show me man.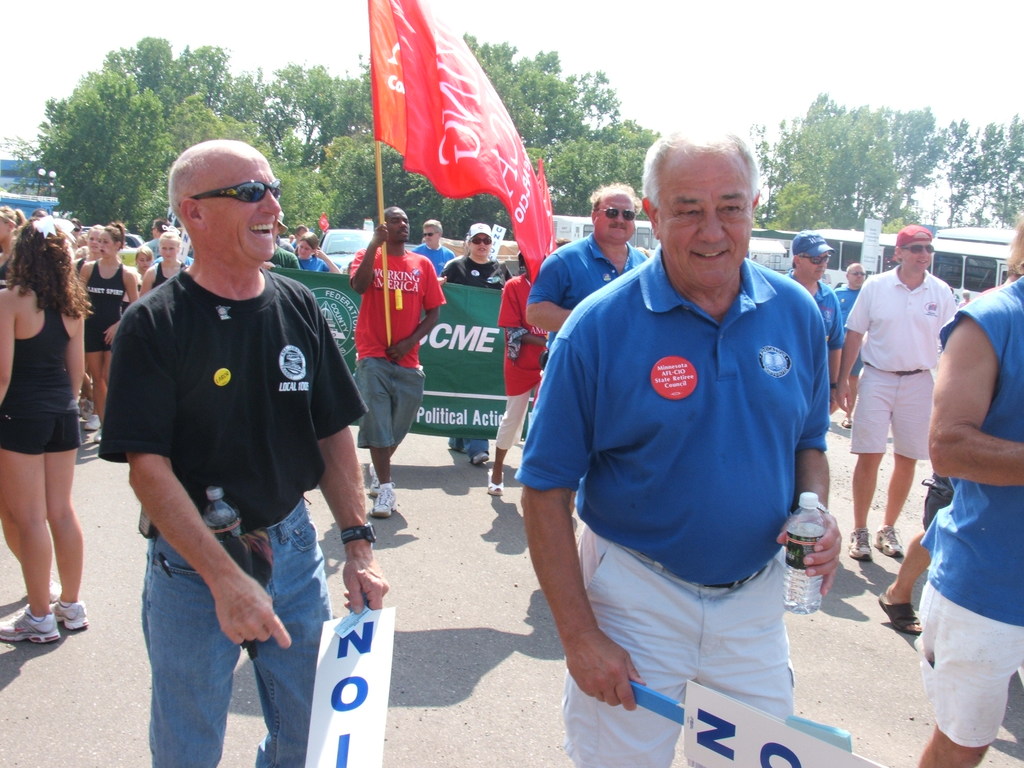
man is here: region(415, 211, 448, 281).
